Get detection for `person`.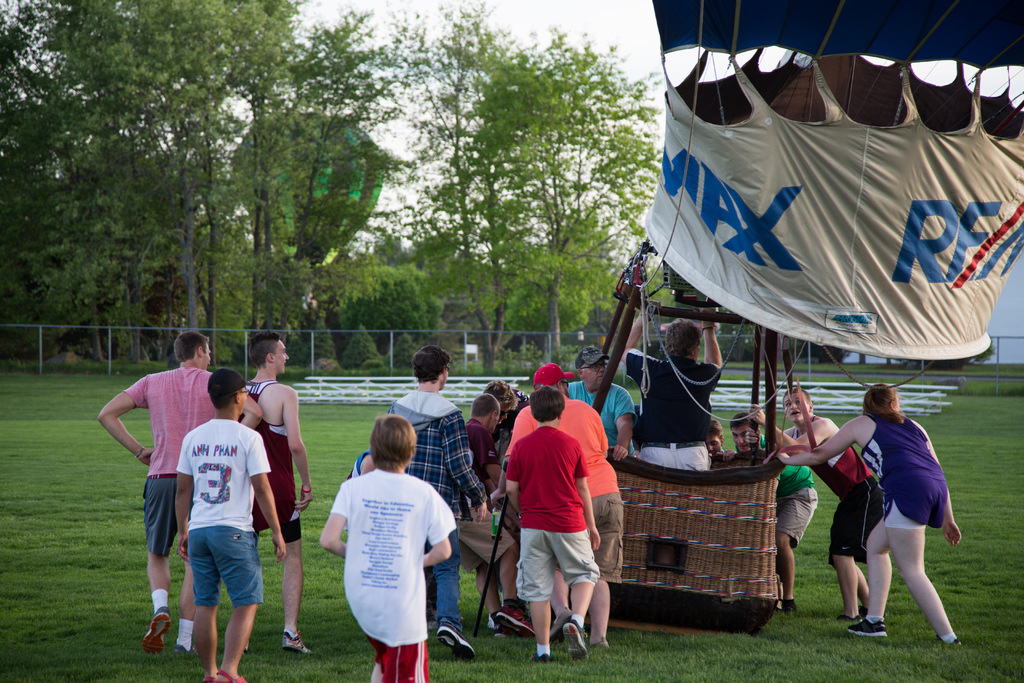
Detection: (496,357,622,652).
